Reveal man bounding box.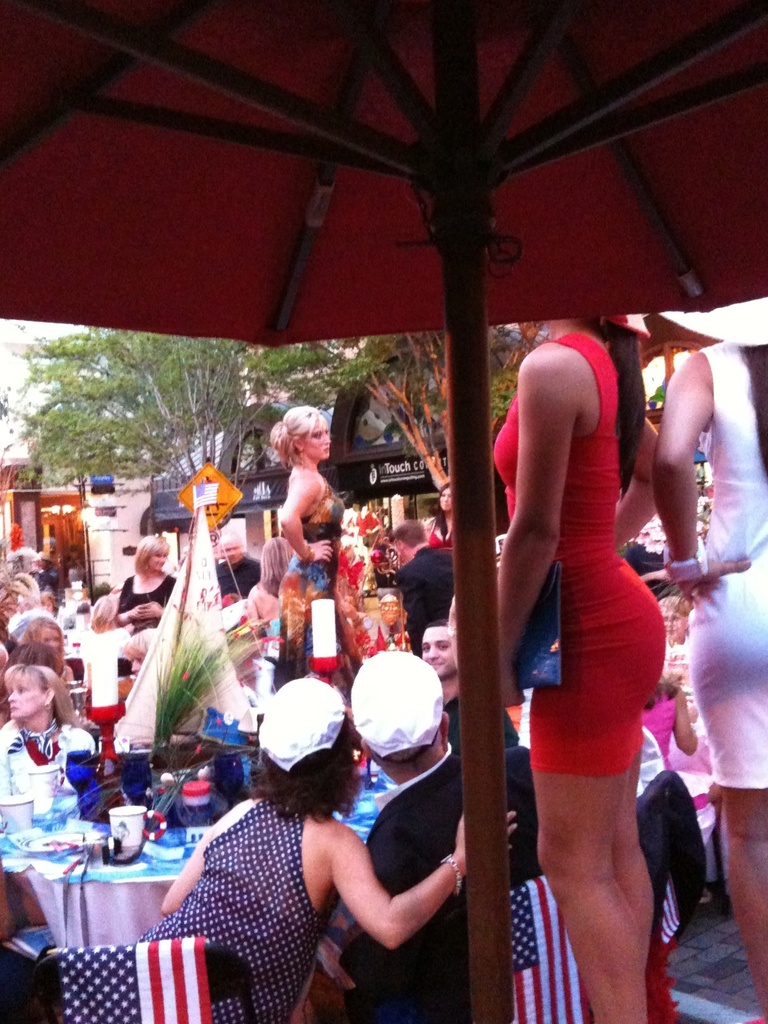
Revealed: select_region(205, 527, 271, 602).
